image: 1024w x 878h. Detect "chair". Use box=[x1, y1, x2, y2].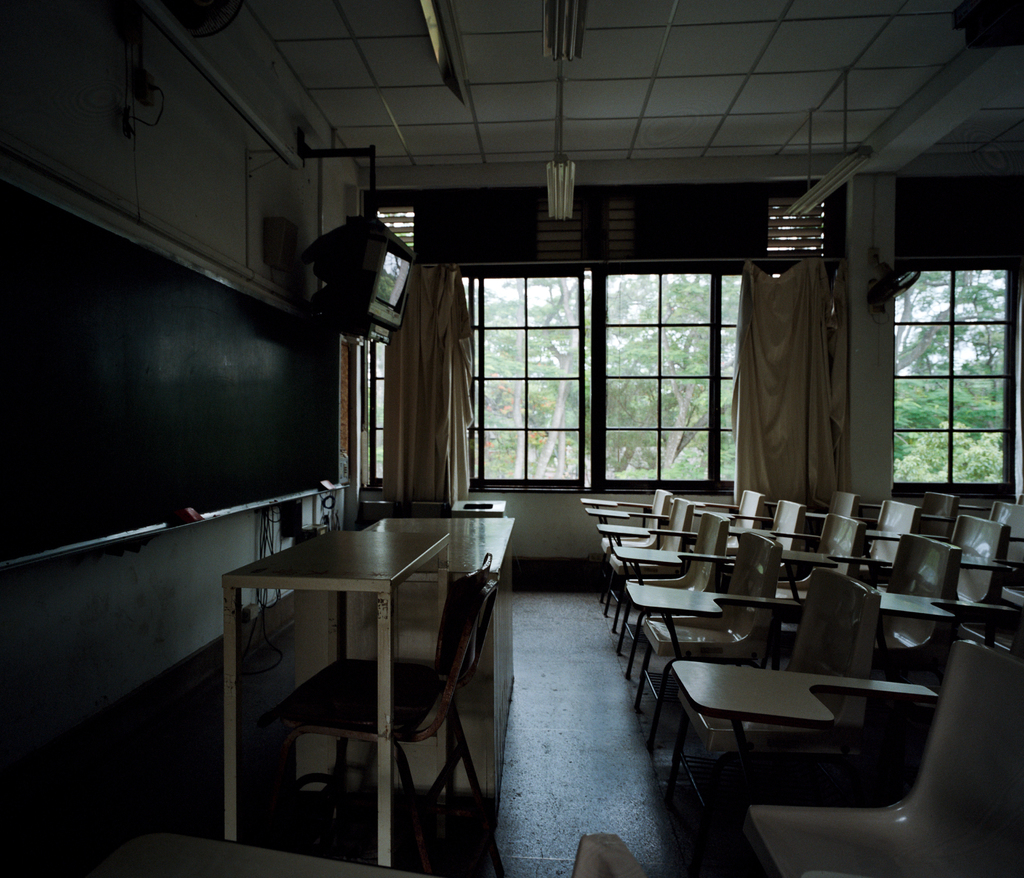
box=[725, 499, 803, 578].
